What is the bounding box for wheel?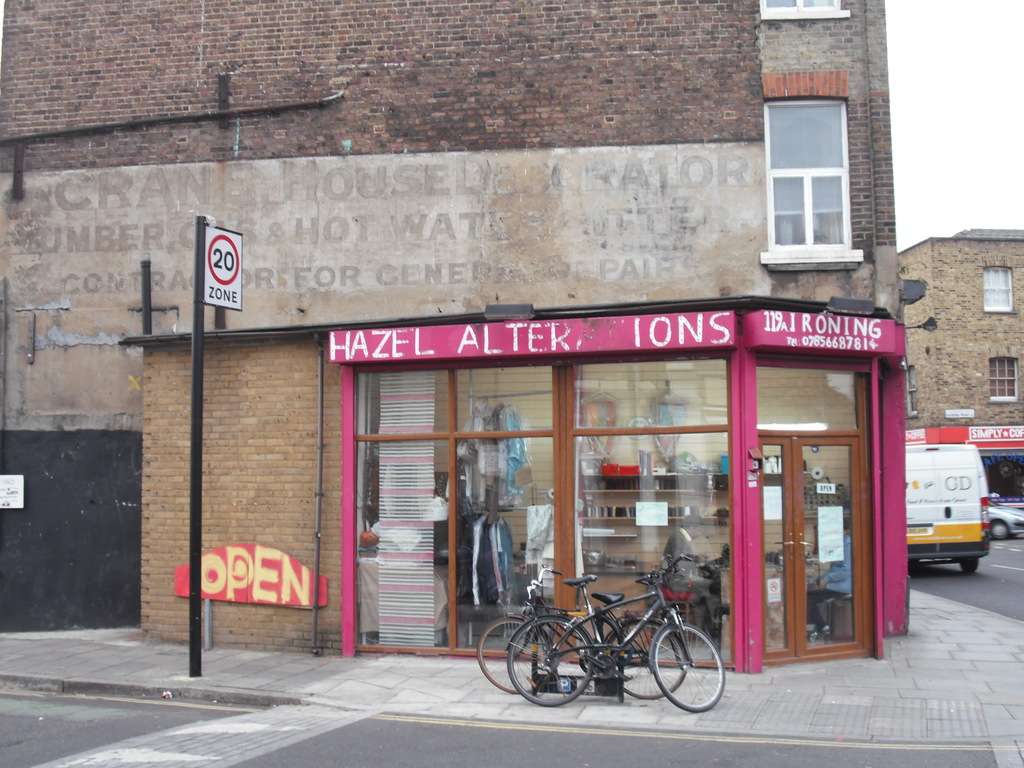
{"left": 478, "top": 620, "right": 545, "bottom": 691}.
